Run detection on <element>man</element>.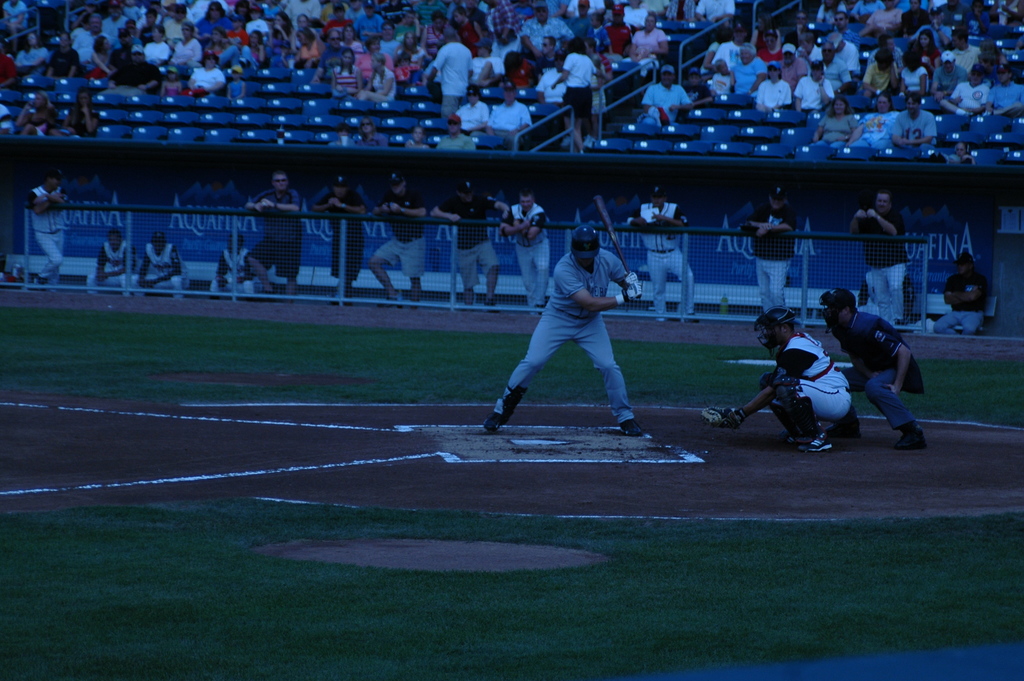
Result: x1=485 y1=80 x2=536 y2=135.
